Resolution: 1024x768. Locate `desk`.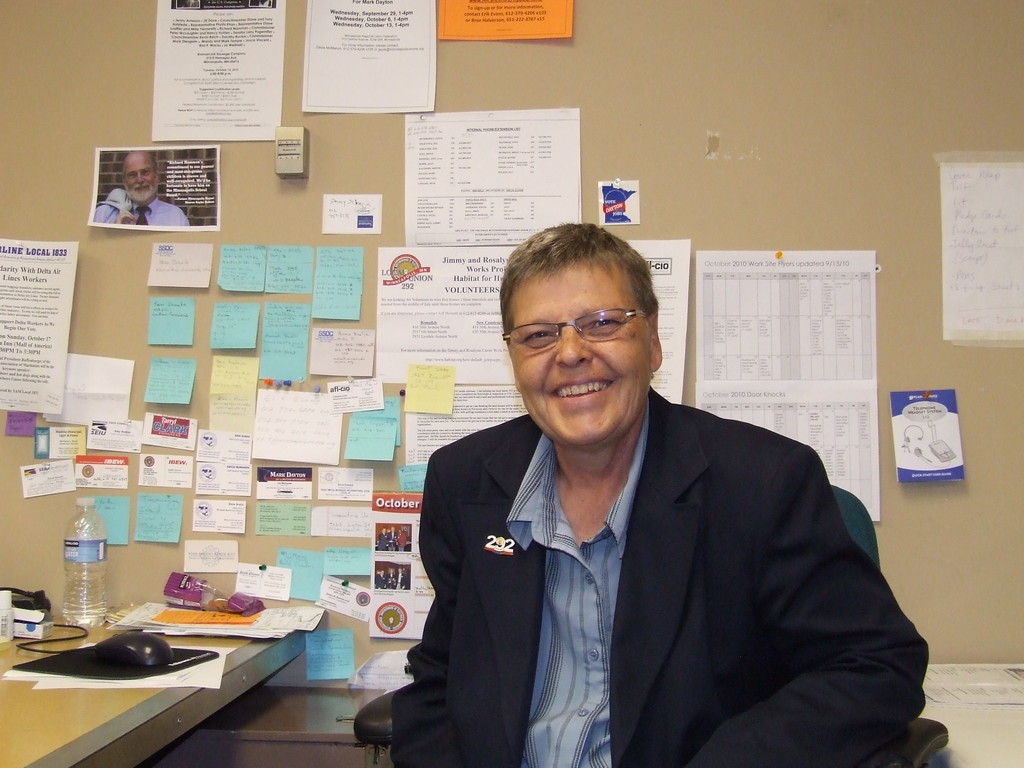
{"x1": 0, "y1": 566, "x2": 389, "y2": 767}.
